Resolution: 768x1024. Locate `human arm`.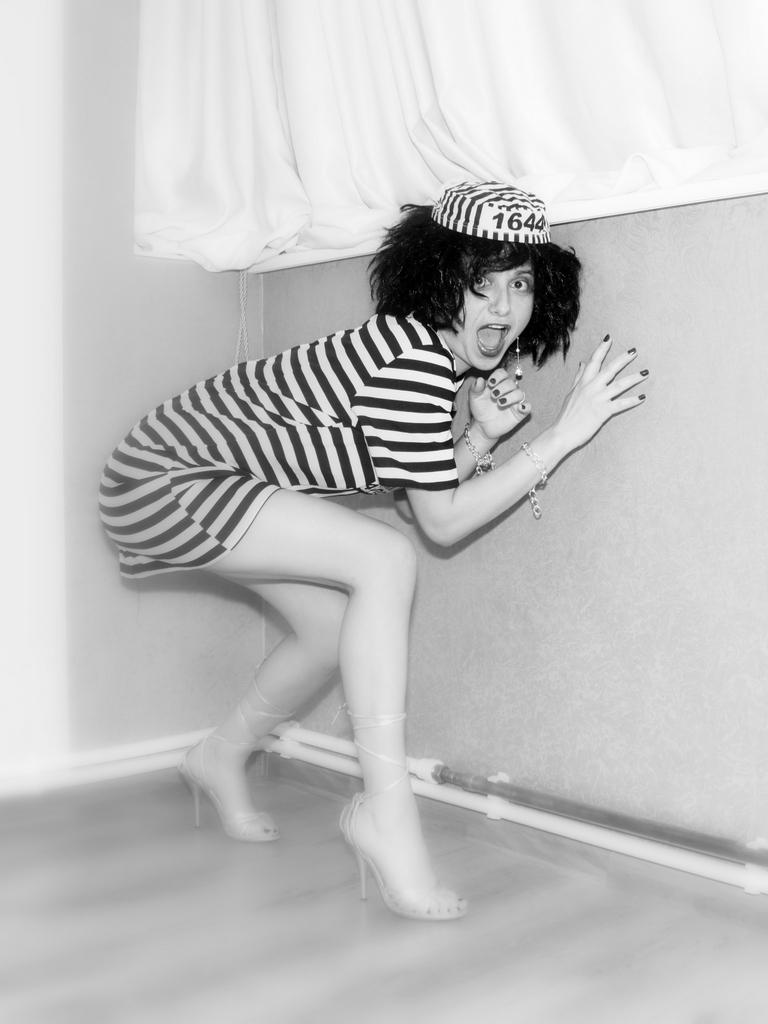
[left=388, top=356, right=538, bottom=533].
